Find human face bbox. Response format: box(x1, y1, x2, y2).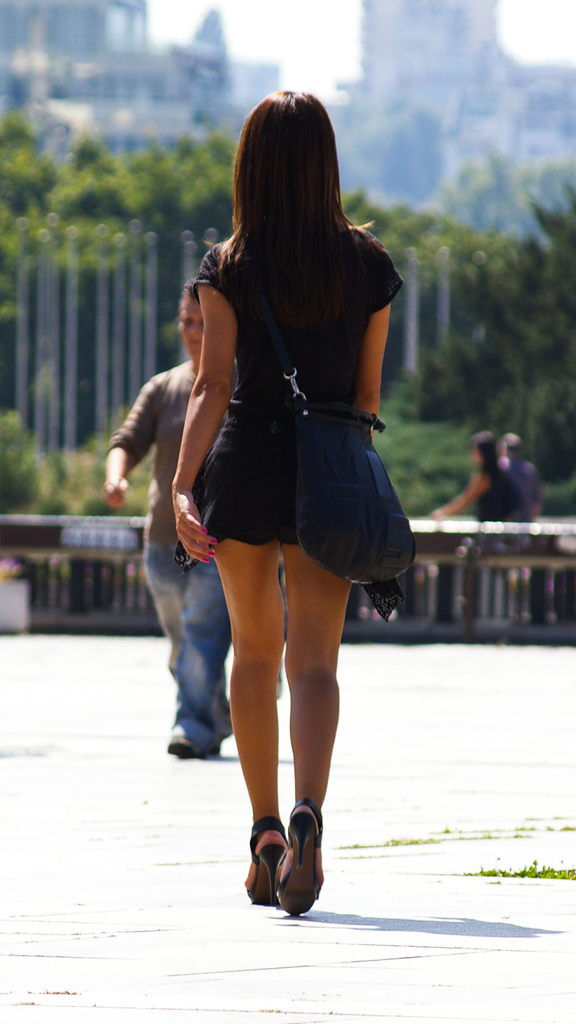
box(183, 276, 207, 360).
